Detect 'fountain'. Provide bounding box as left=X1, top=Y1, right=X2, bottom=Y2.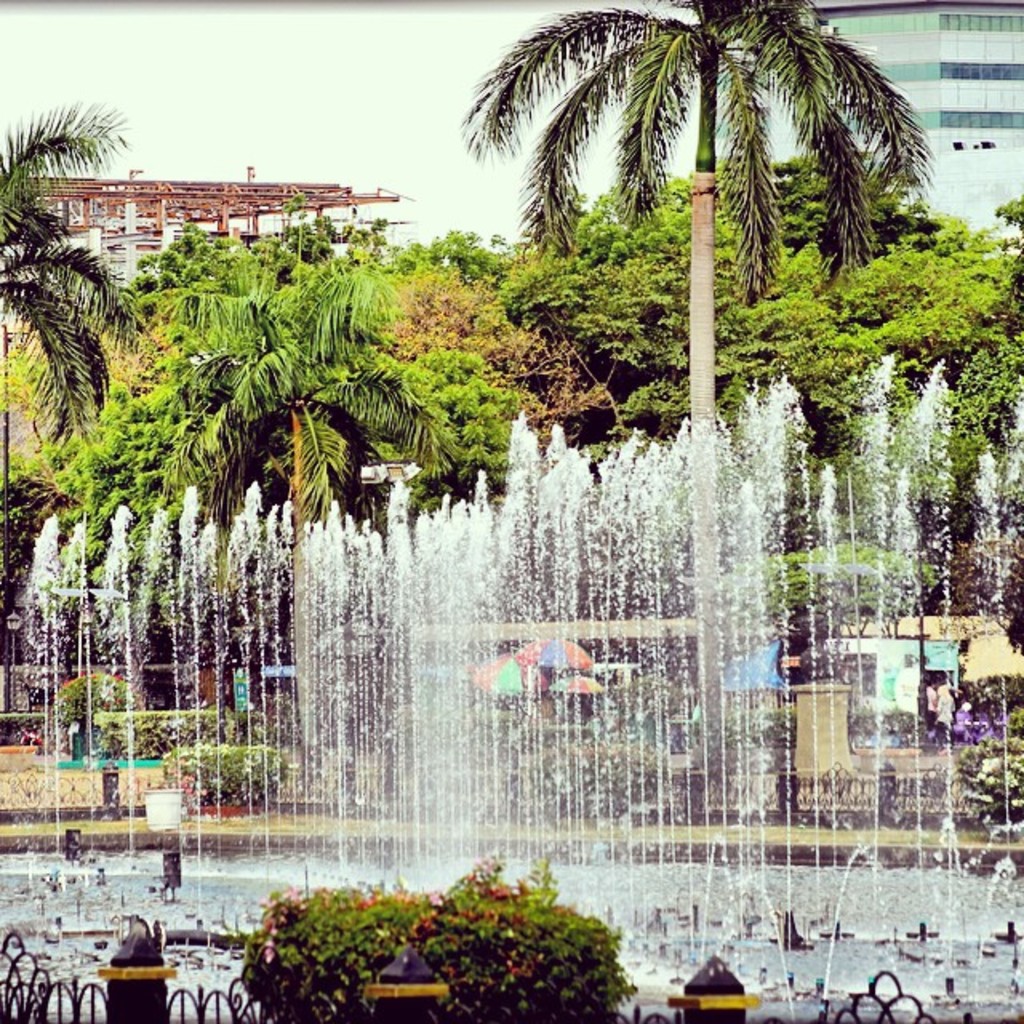
left=0, top=346, right=1022, bottom=1022.
